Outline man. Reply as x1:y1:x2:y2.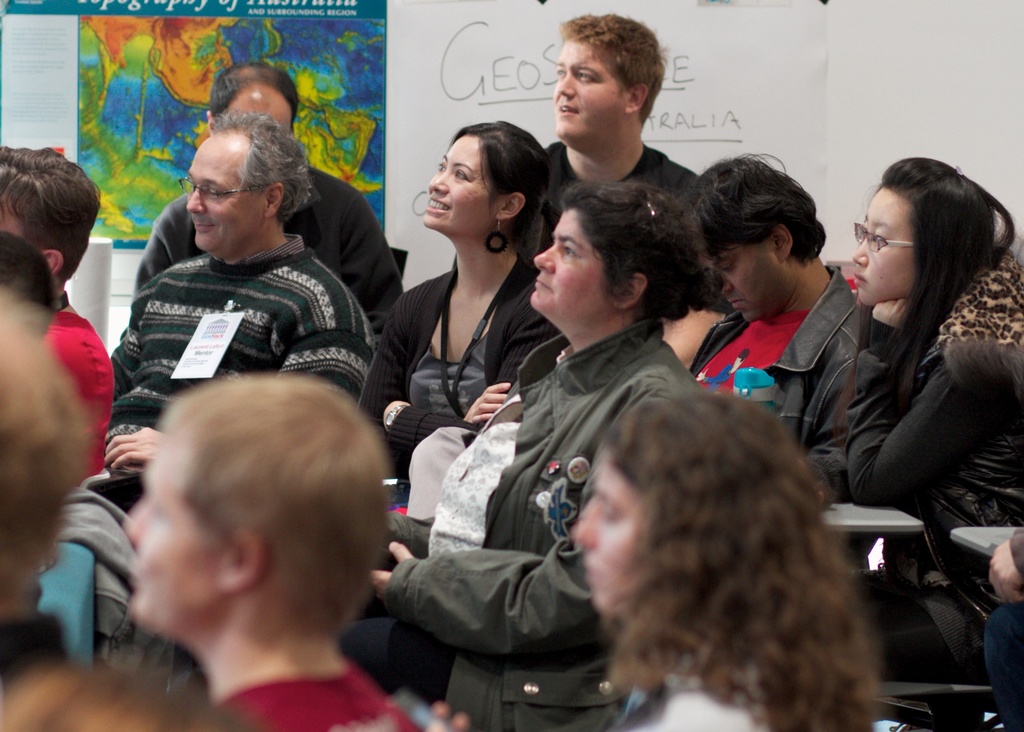
74:371:454:731.
